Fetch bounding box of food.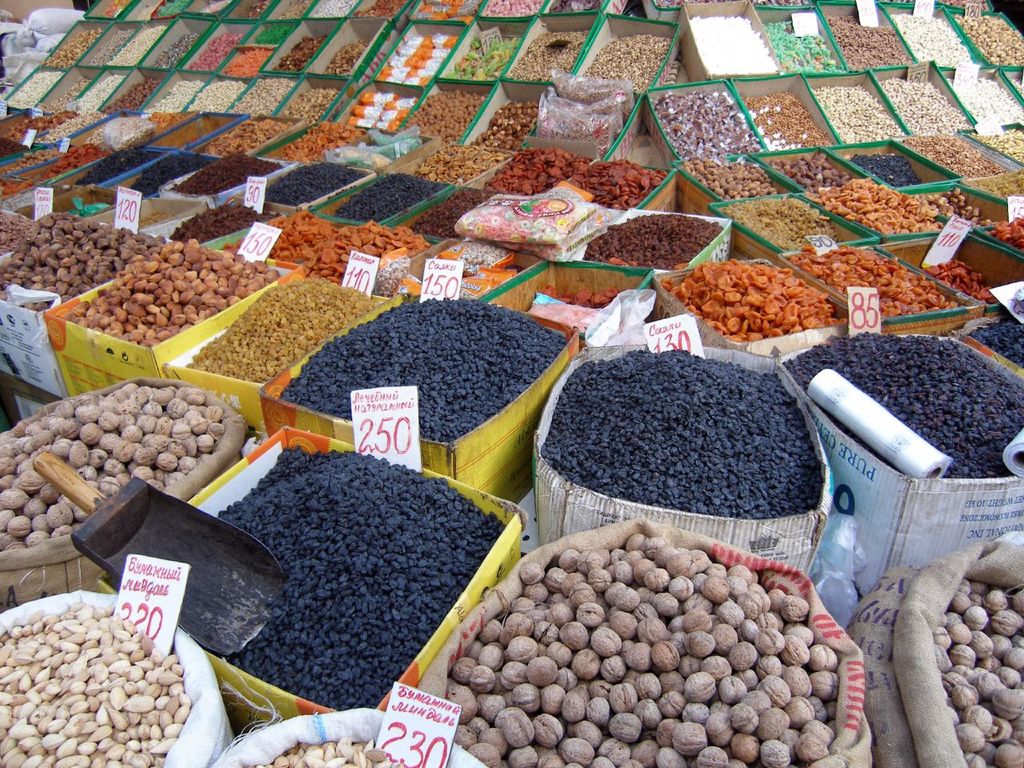
Bbox: [0, 210, 34, 256].
